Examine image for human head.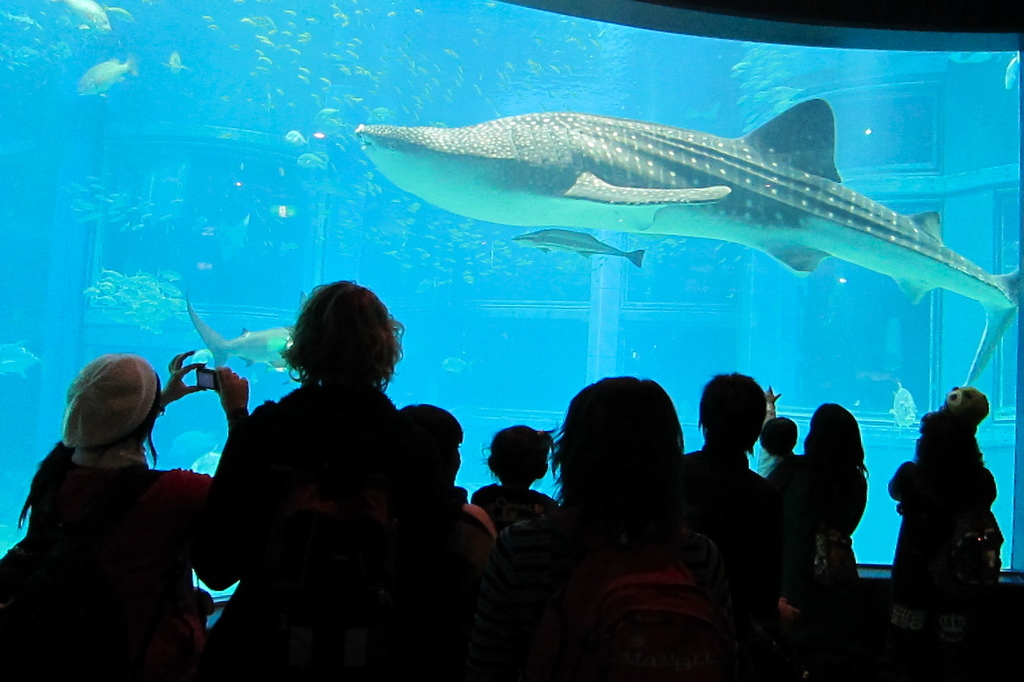
Examination result: bbox=[49, 358, 158, 475].
